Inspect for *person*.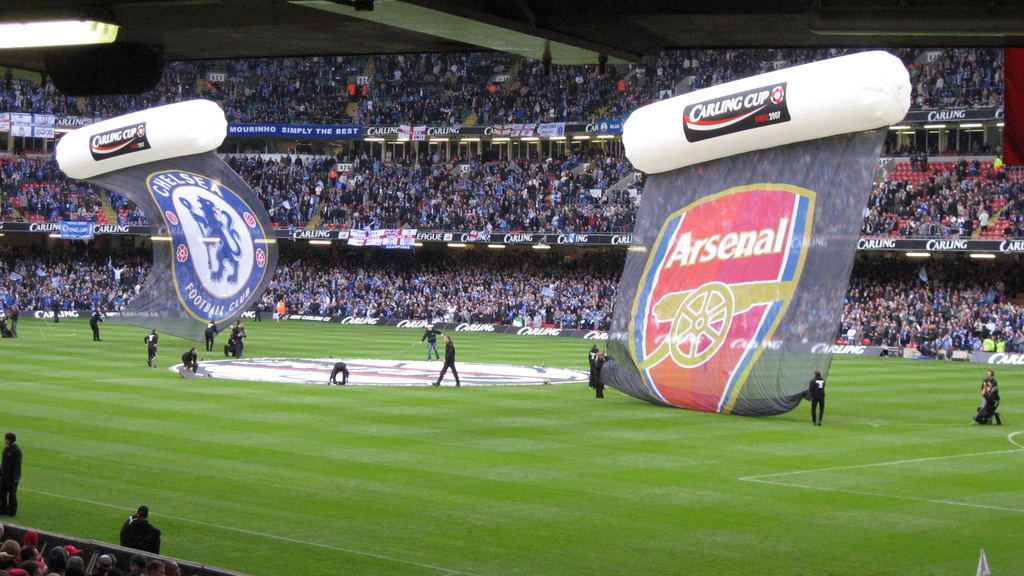
Inspection: 92 303 113 341.
